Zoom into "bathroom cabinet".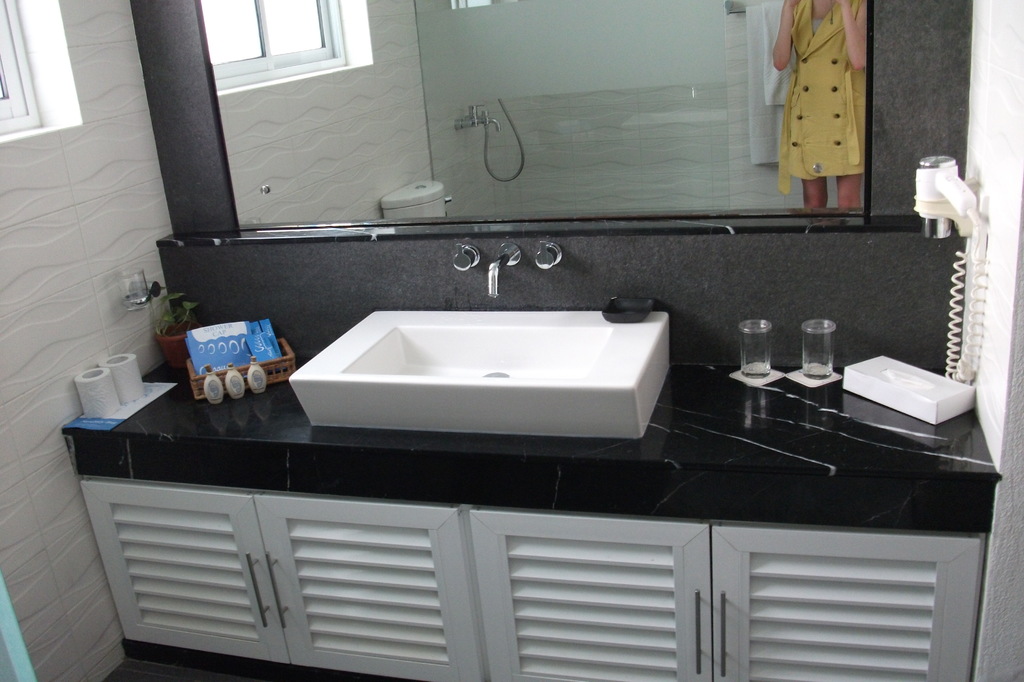
Zoom target: locate(74, 473, 995, 681).
